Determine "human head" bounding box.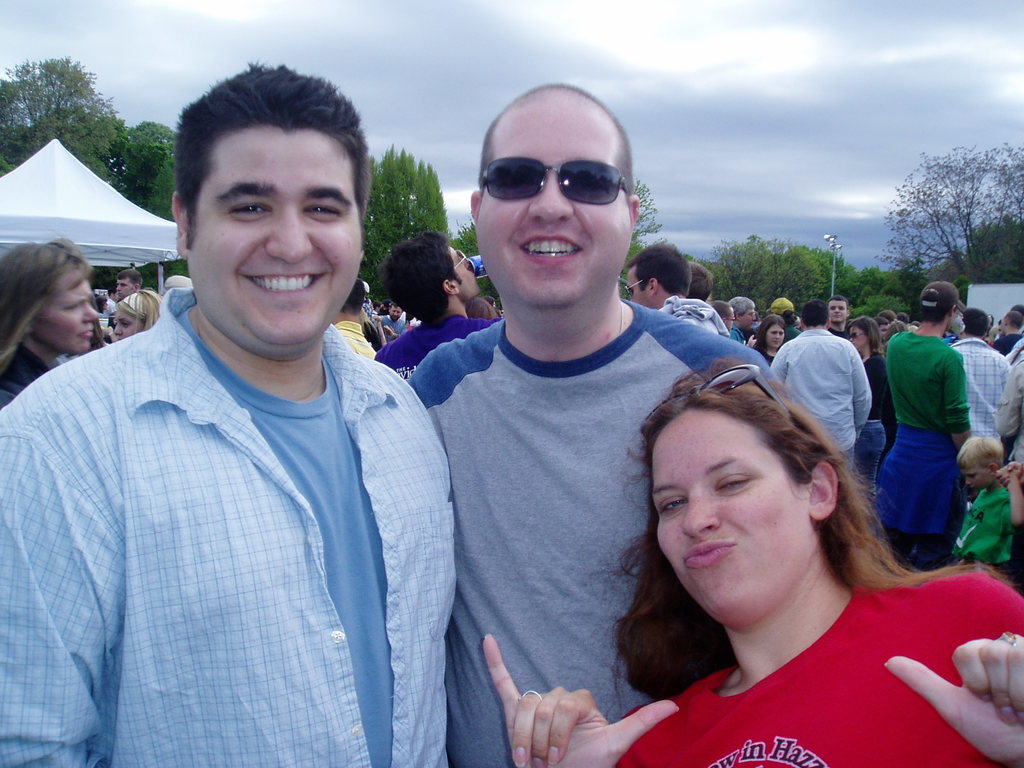
Determined: (x1=332, y1=278, x2=366, y2=320).
